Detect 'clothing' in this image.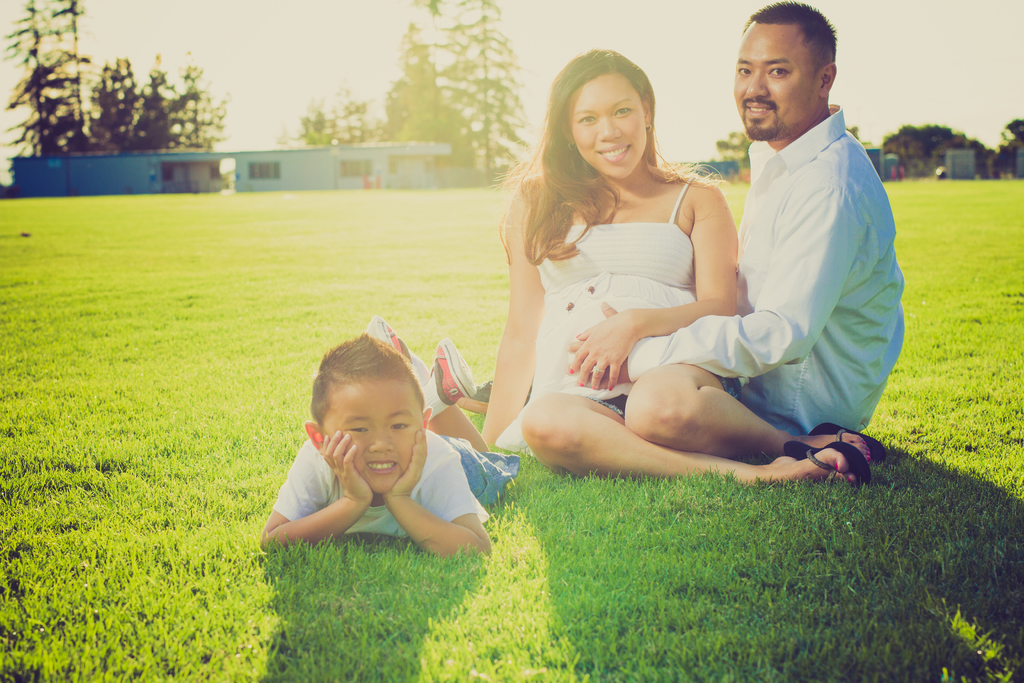
Detection: <bbox>268, 429, 519, 538</bbox>.
